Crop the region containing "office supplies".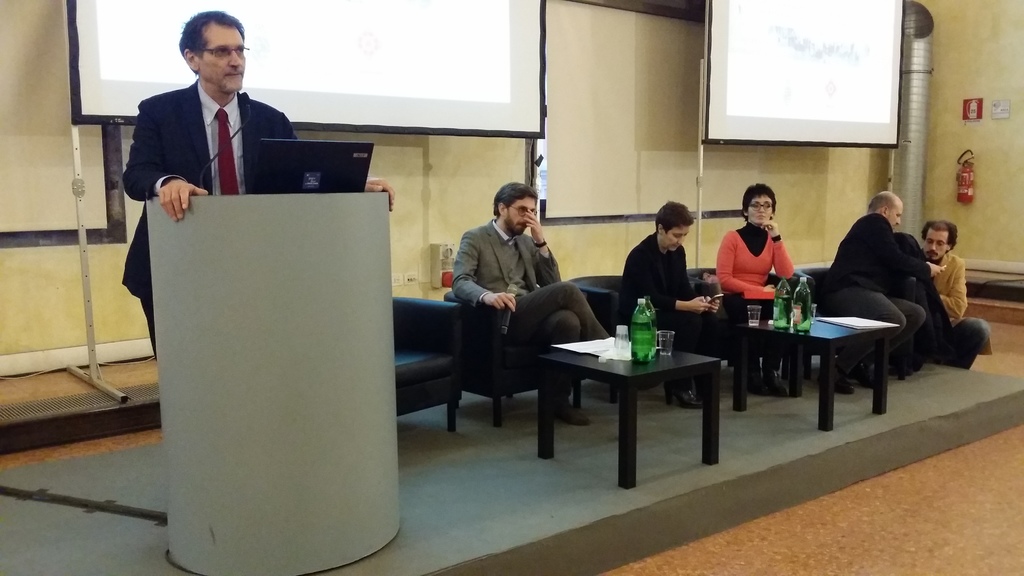
Crop region: {"x1": 790, "y1": 274, "x2": 808, "y2": 326}.
